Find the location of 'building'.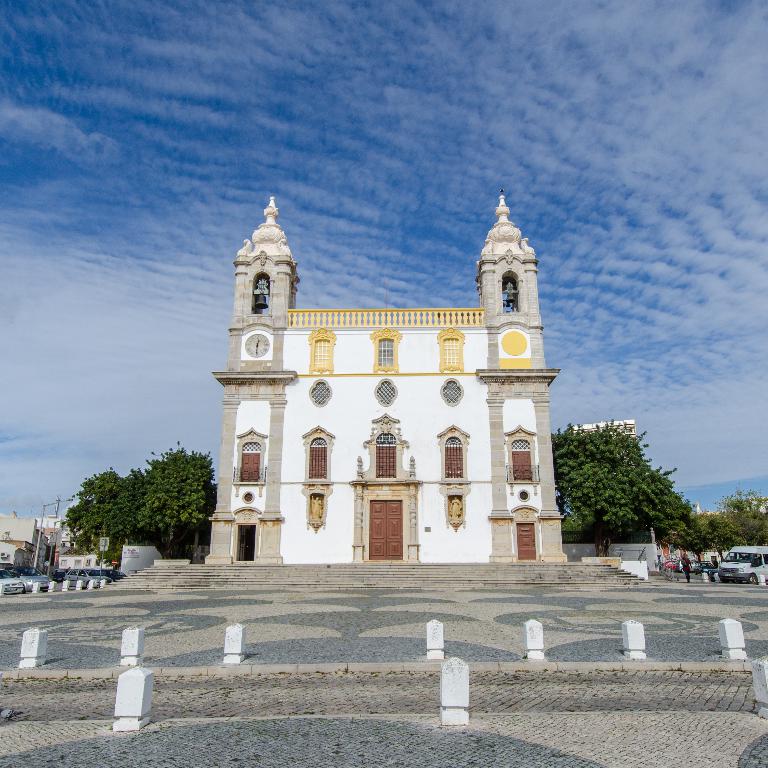
Location: detection(572, 416, 635, 445).
